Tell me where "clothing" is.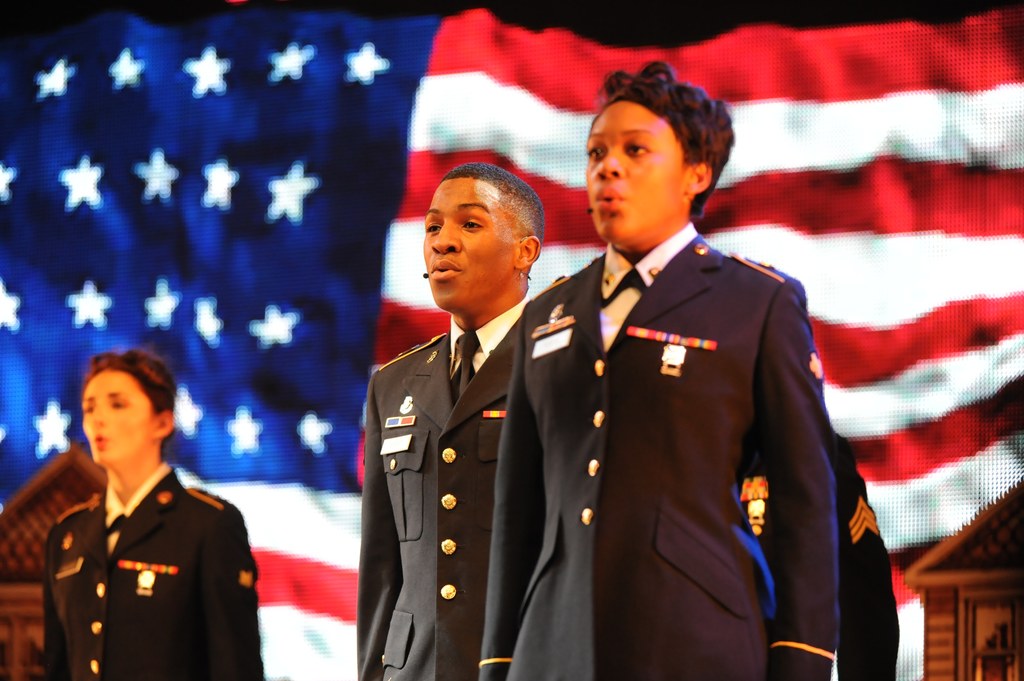
"clothing" is at {"left": 41, "top": 460, "right": 264, "bottom": 679}.
